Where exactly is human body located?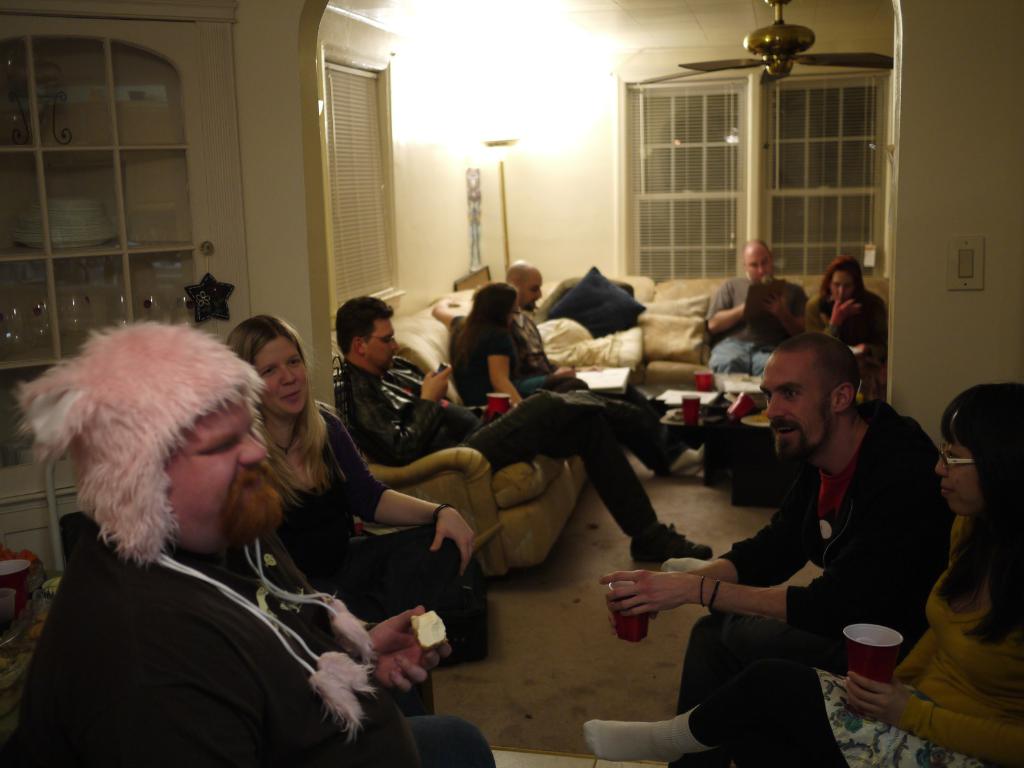
Its bounding box is bbox=[805, 288, 898, 419].
